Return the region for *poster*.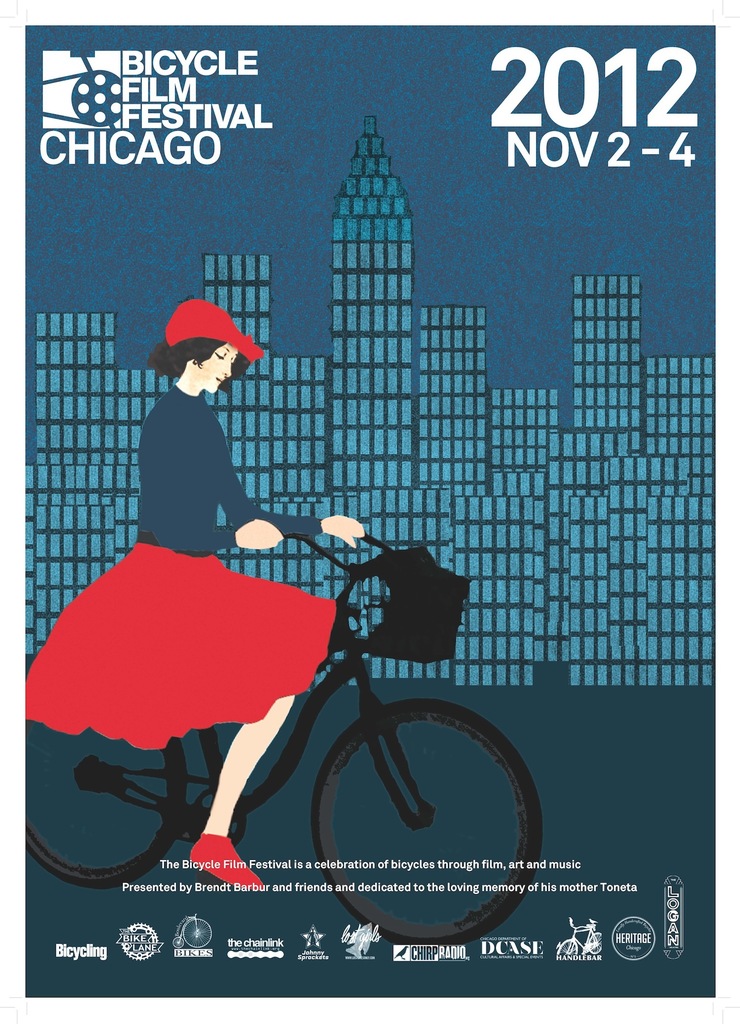
bbox=(0, 8, 739, 1023).
